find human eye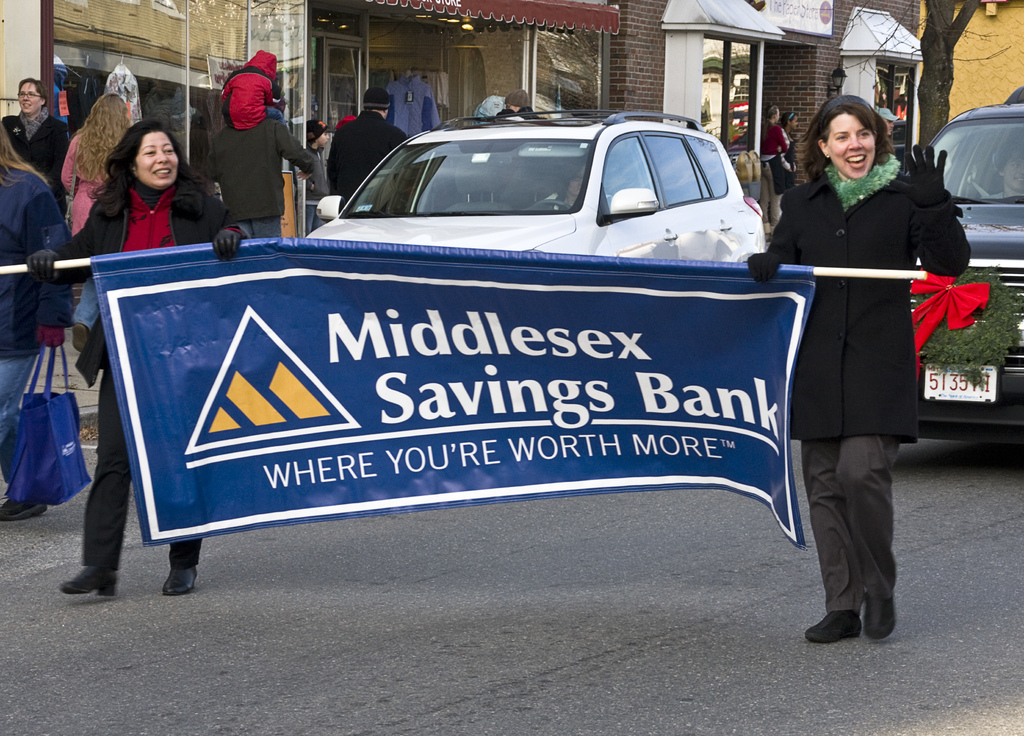
(x1=833, y1=131, x2=847, y2=142)
